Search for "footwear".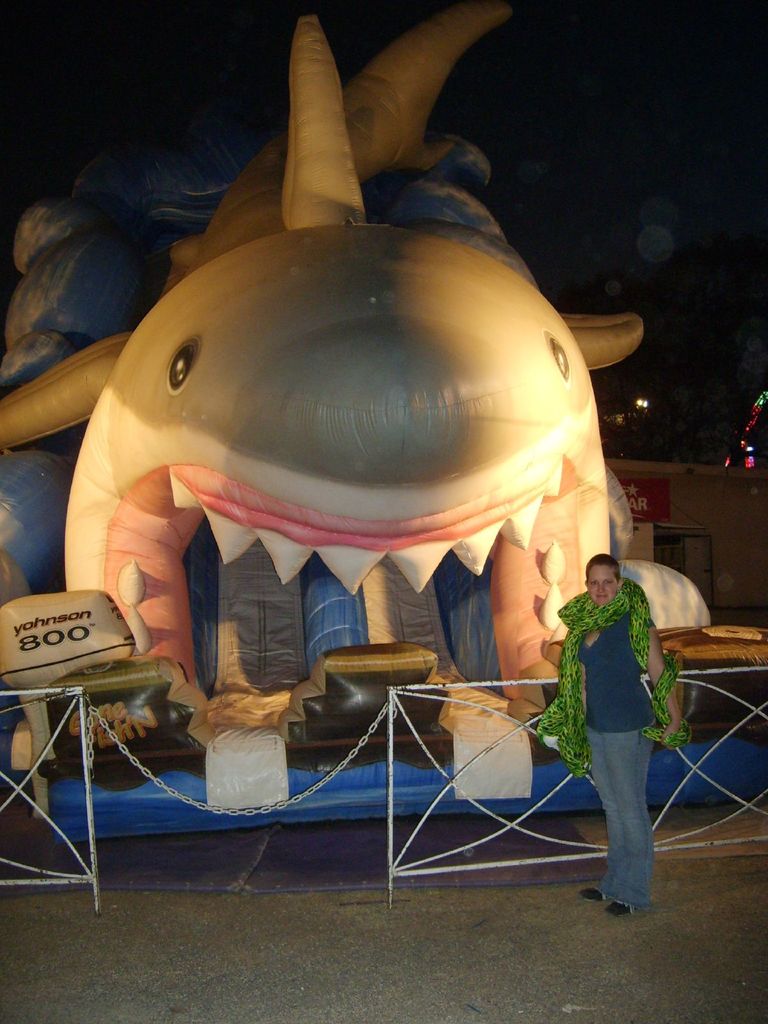
Found at BBox(580, 886, 603, 903).
